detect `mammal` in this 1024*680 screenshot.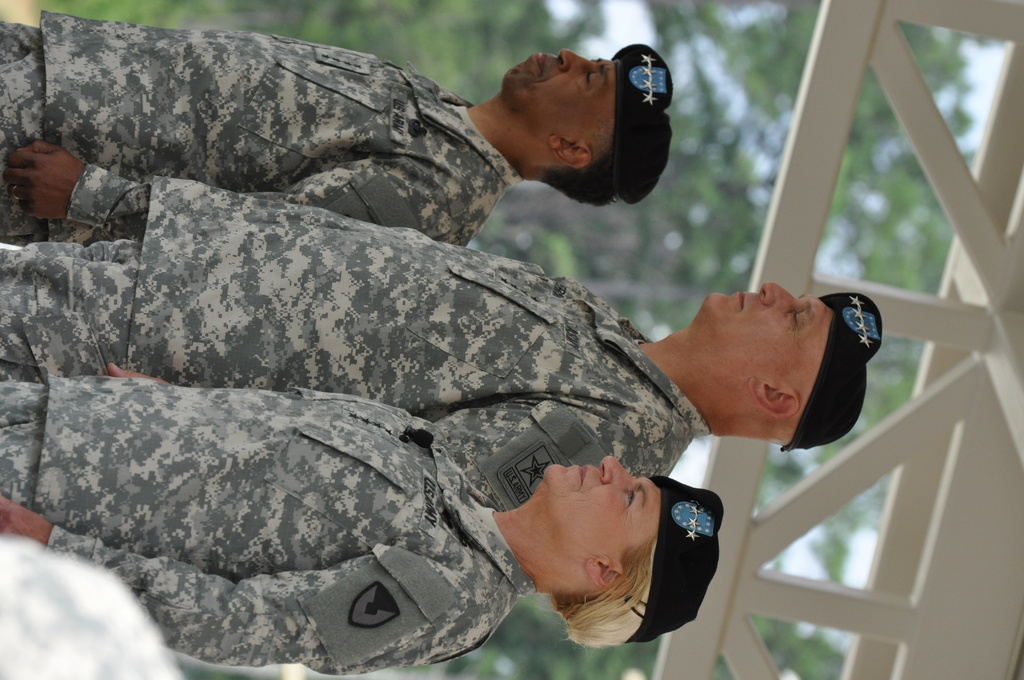
Detection: {"x1": 0, "y1": 168, "x2": 886, "y2": 482}.
